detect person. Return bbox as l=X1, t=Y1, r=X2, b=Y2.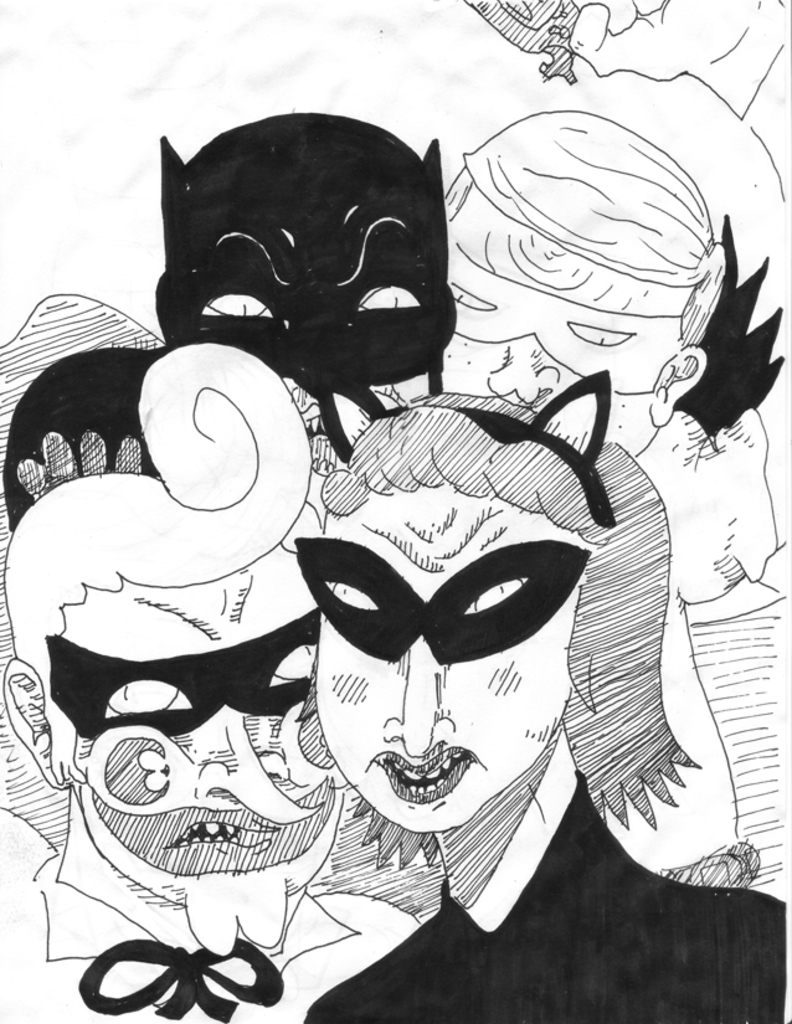
l=300, t=366, r=783, b=1023.
